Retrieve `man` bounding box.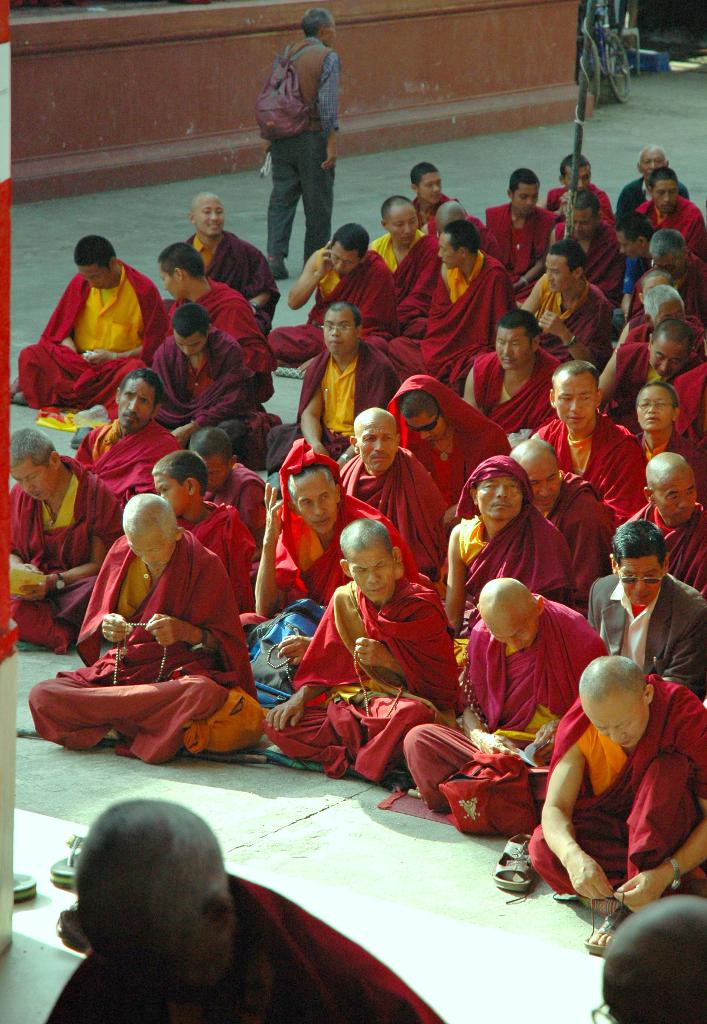
Bounding box: bbox=[255, 4, 346, 282].
